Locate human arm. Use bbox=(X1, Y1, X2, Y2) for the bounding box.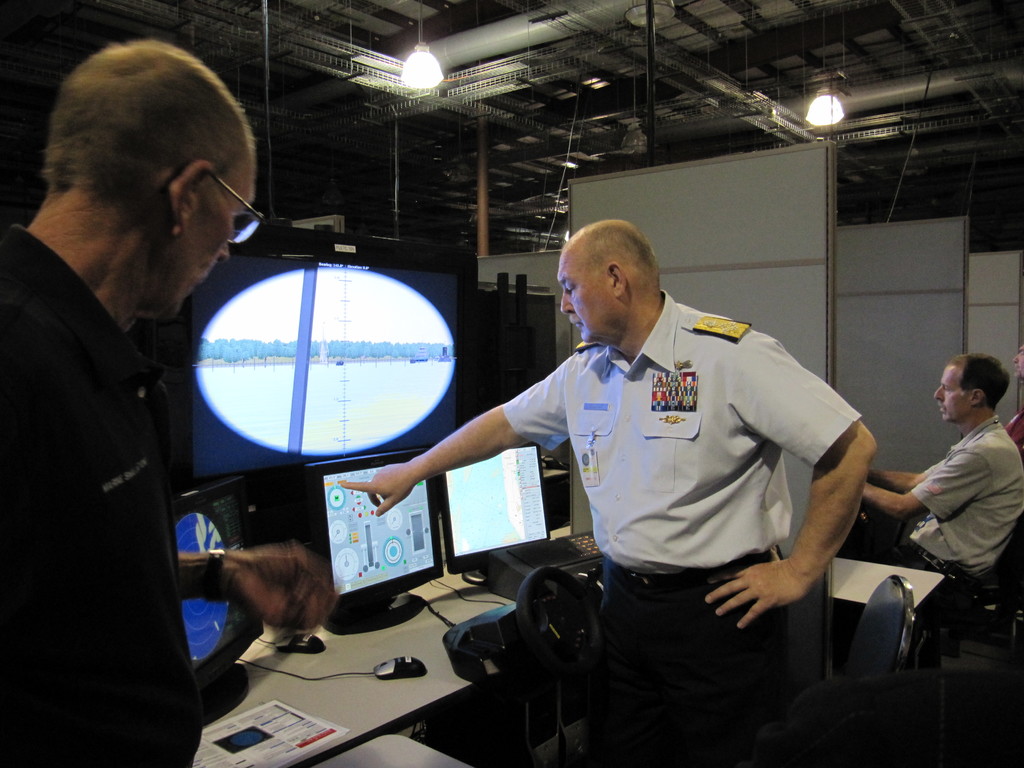
bbox=(175, 542, 338, 637).
